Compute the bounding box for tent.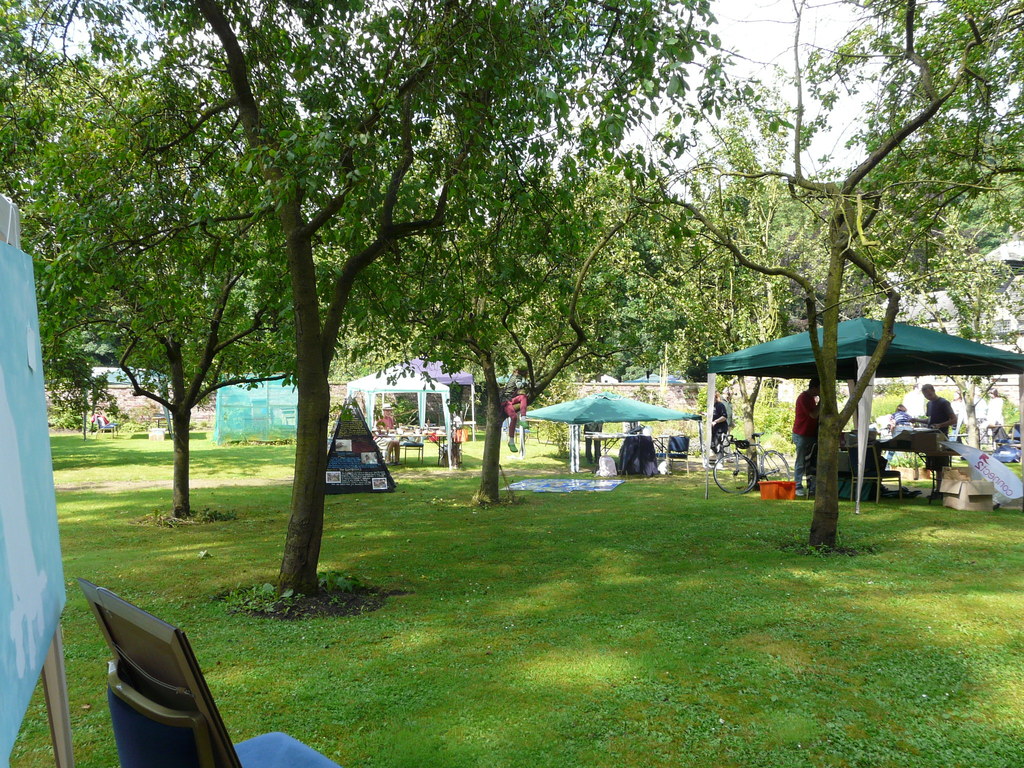
l=710, t=333, r=1021, b=552.
